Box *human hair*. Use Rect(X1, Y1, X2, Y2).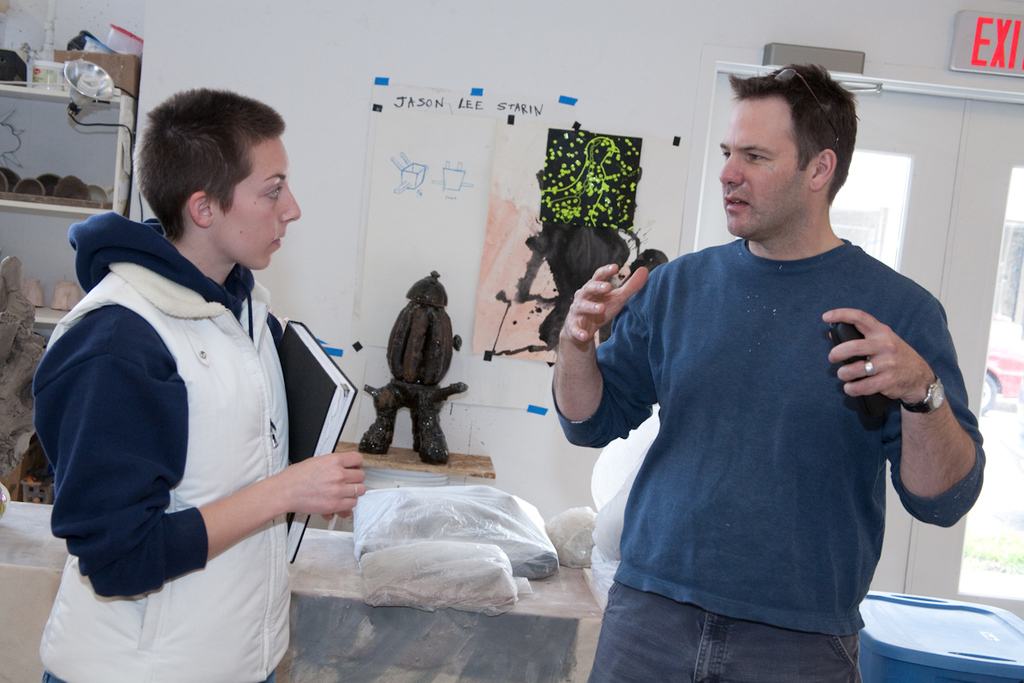
Rect(131, 85, 294, 251).
